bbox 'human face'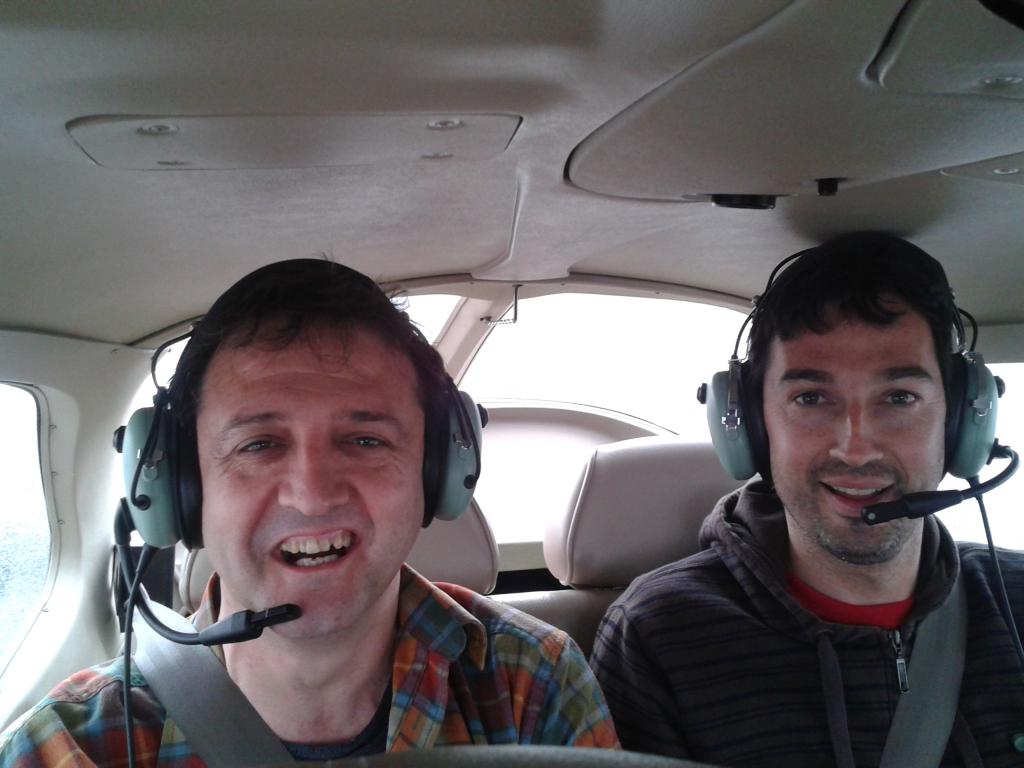
BBox(199, 328, 429, 636)
